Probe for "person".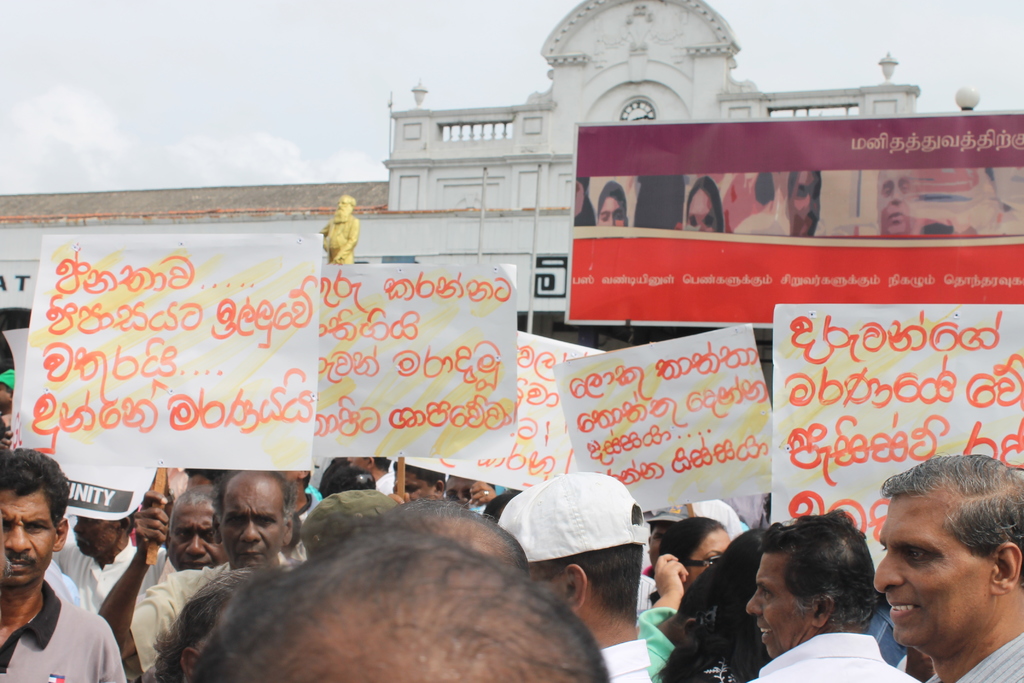
Probe result: rect(687, 172, 724, 235).
